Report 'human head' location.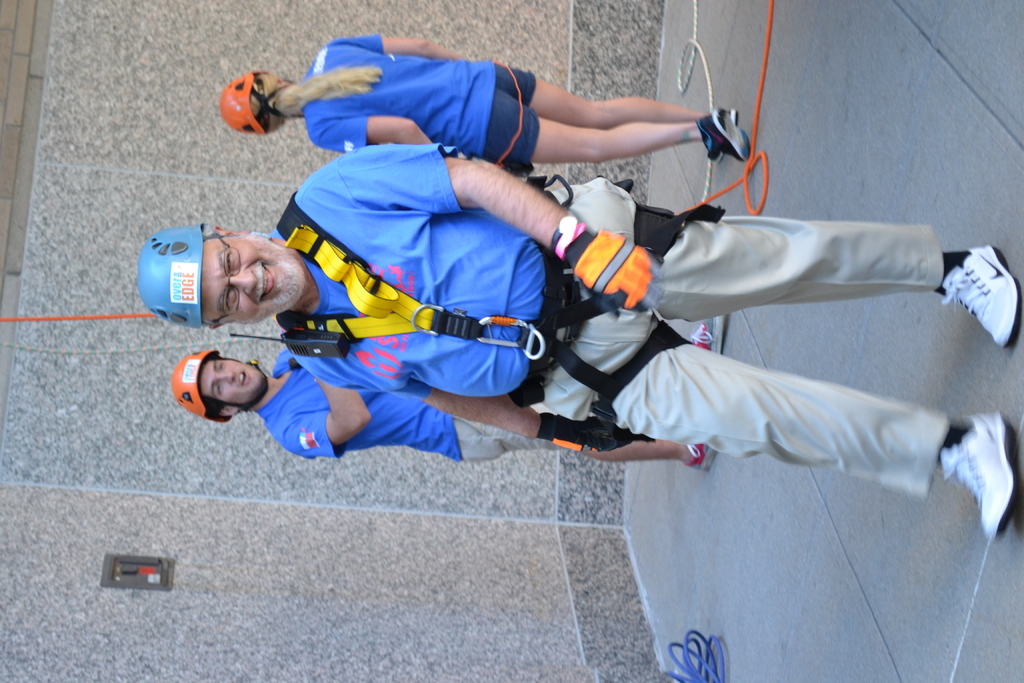
Report: x1=216, y1=67, x2=300, y2=136.
